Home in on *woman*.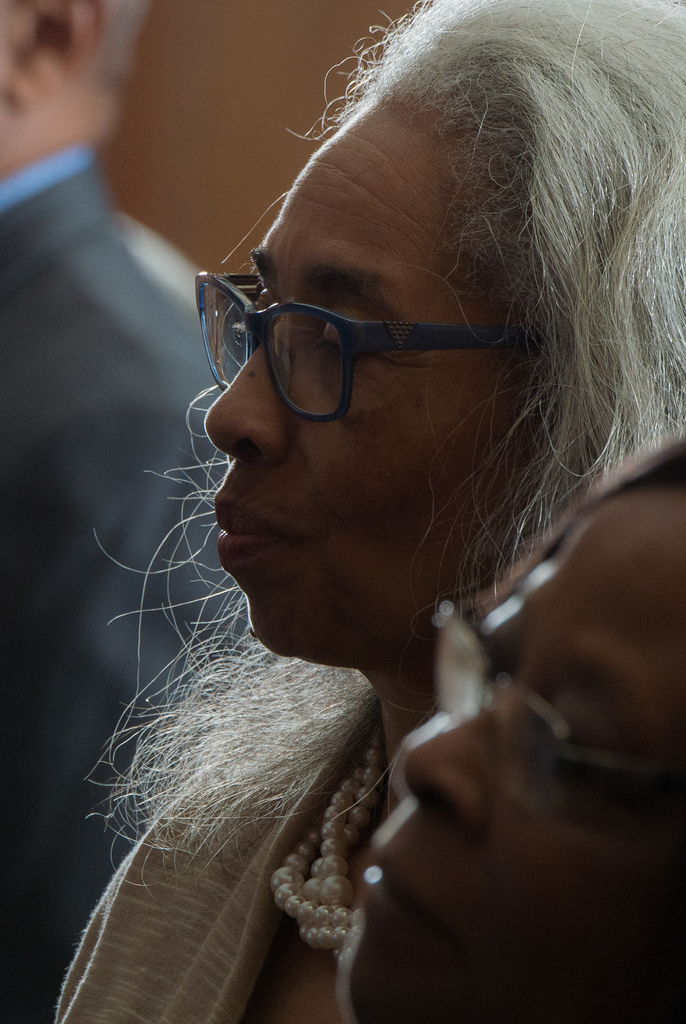
Homed in at 72, 26, 639, 1018.
